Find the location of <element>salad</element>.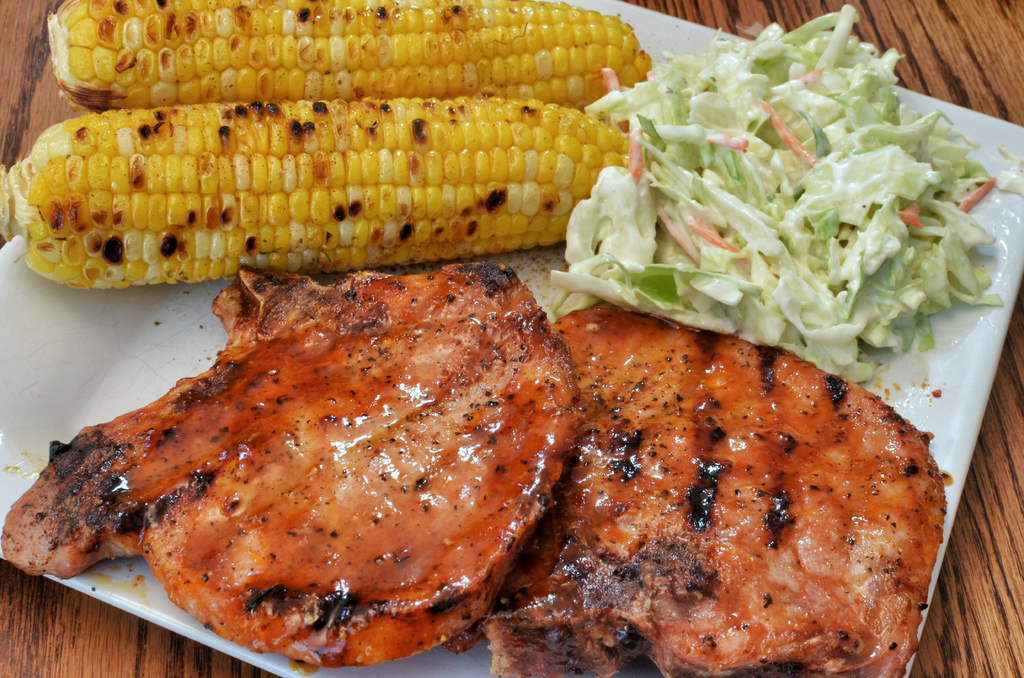
Location: detection(545, 0, 1023, 394).
